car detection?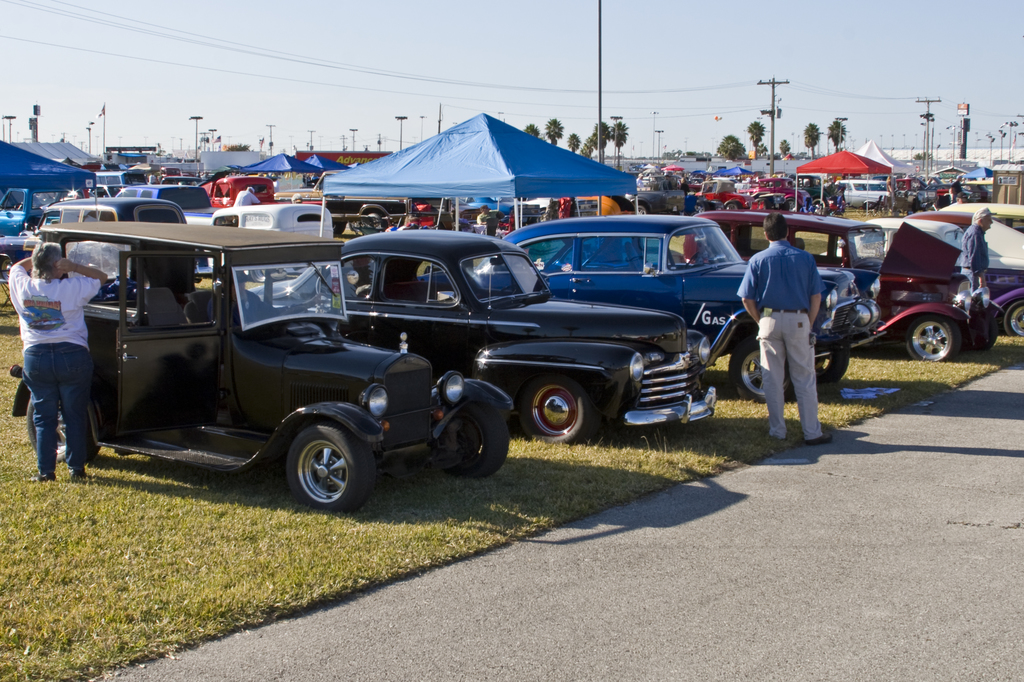
x1=28, y1=215, x2=463, y2=514
